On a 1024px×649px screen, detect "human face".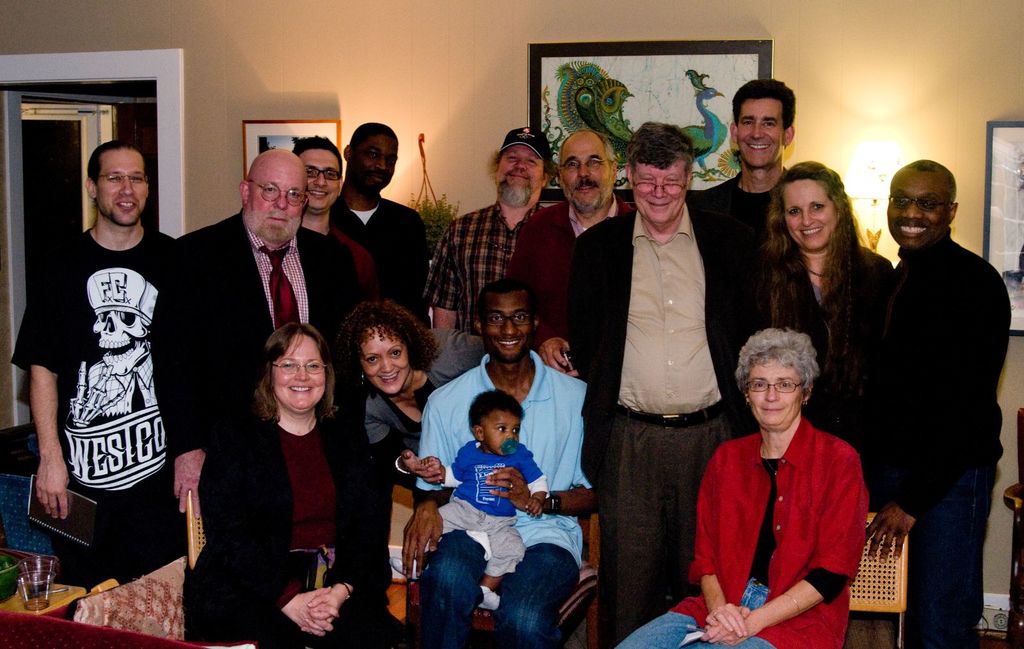
300,148,339,212.
